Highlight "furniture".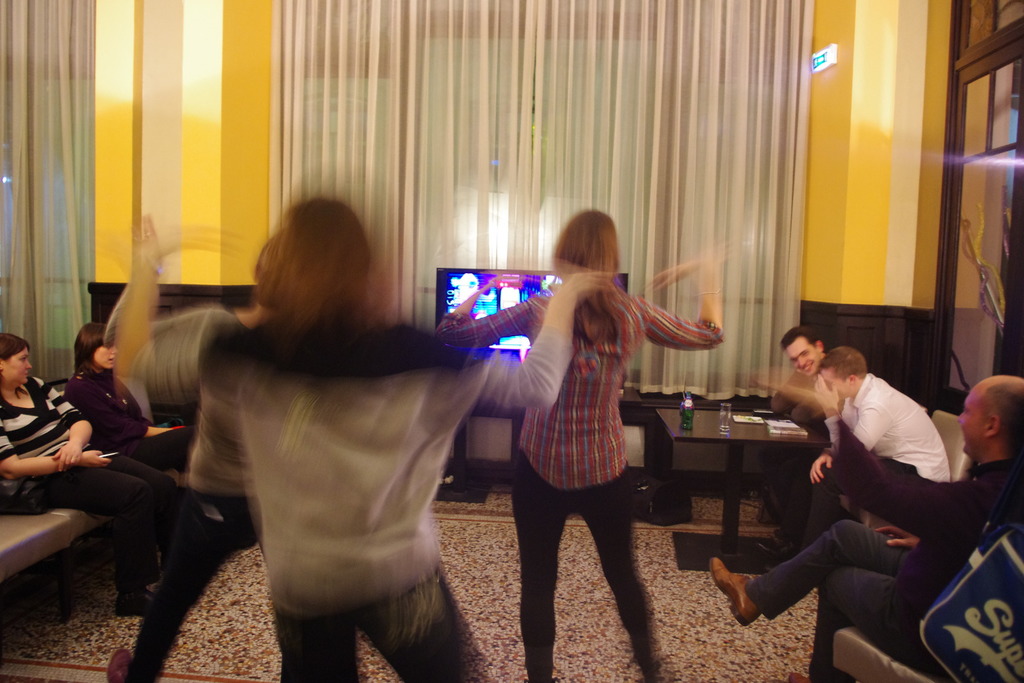
Highlighted region: [0, 509, 113, 623].
